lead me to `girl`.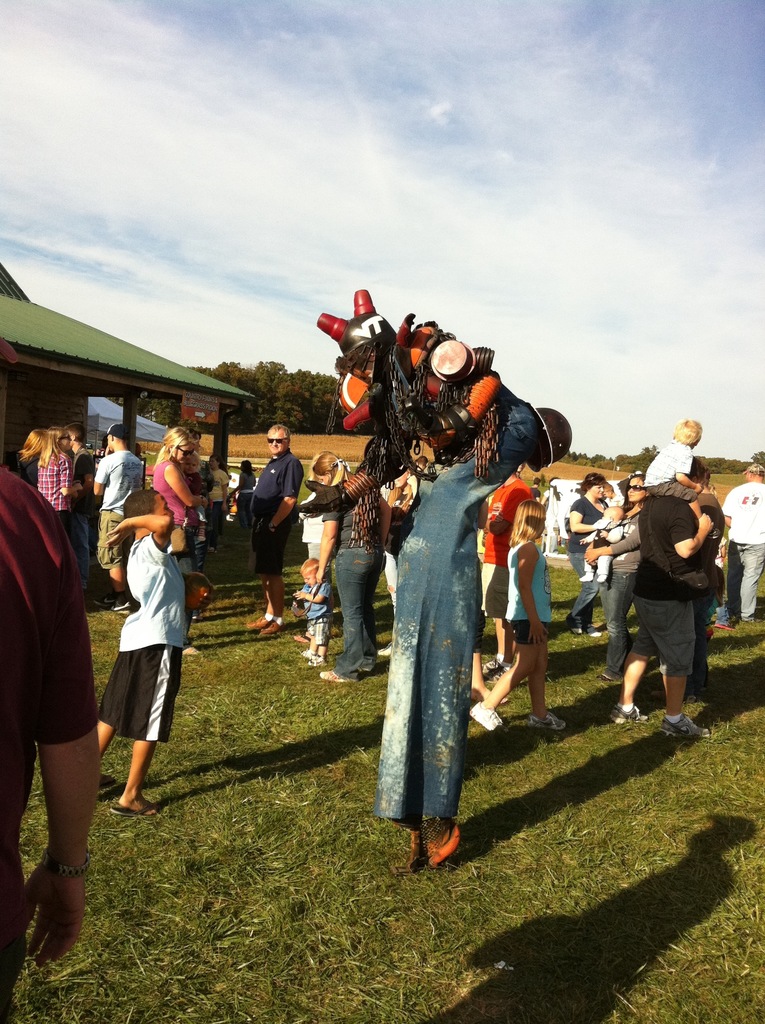
Lead to (470,497,567,739).
